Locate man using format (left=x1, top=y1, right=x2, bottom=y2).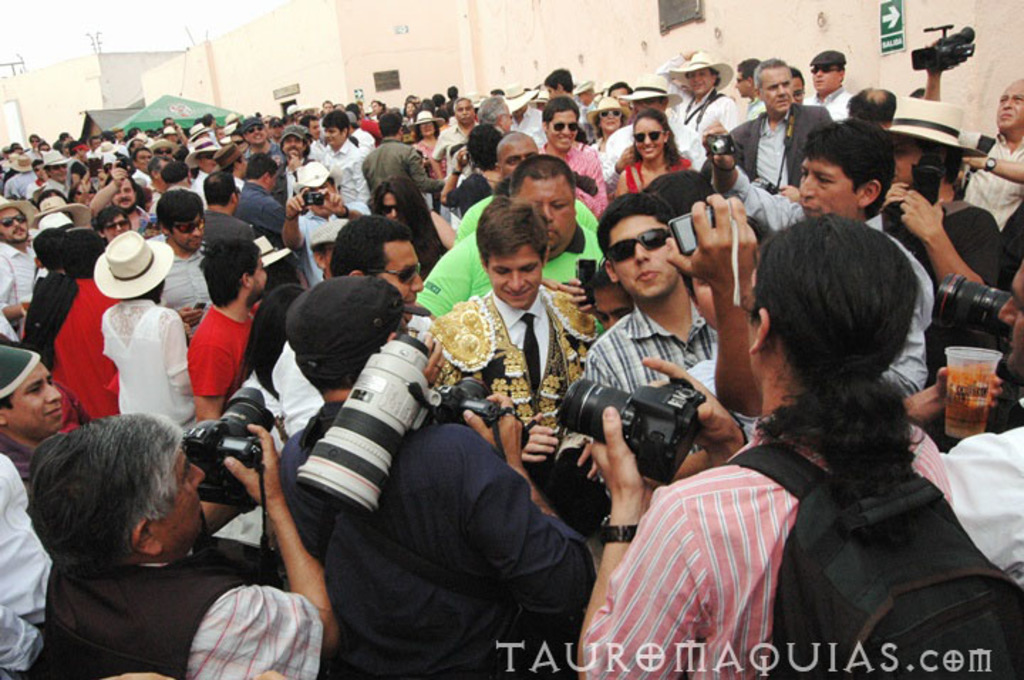
(left=538, top=98, right=603, bottom=205).
